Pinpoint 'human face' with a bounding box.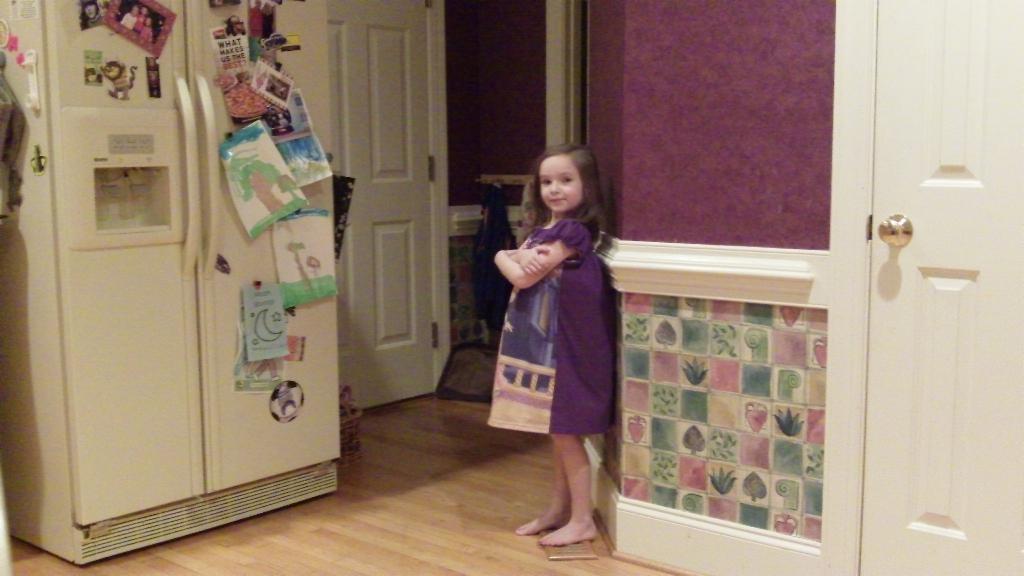
region(540, 156, 580, 209).
